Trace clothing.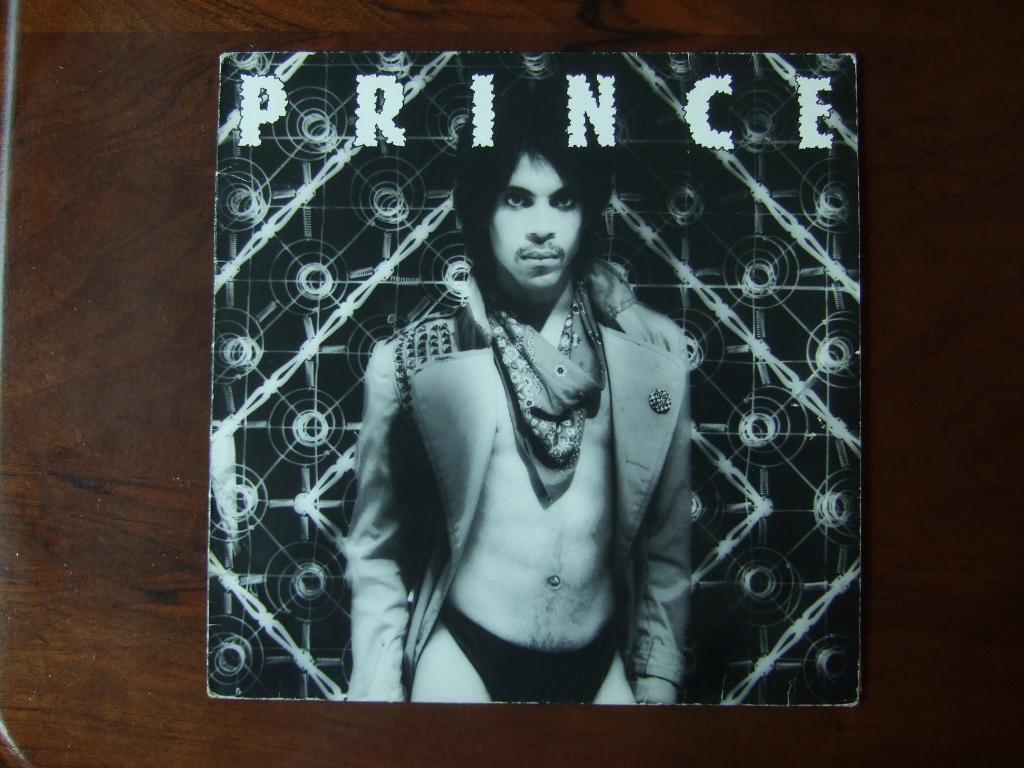
Traced to [left=352, top=237, right=717, bottom=717].
